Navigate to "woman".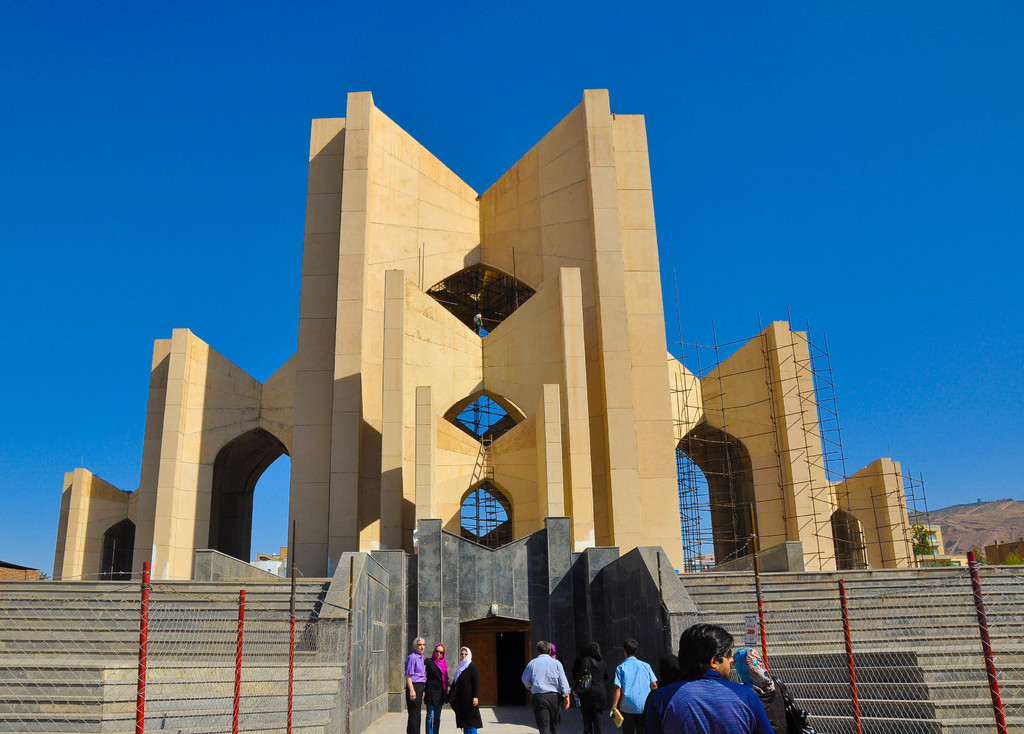
Navigation target: (423,643,451,733).
